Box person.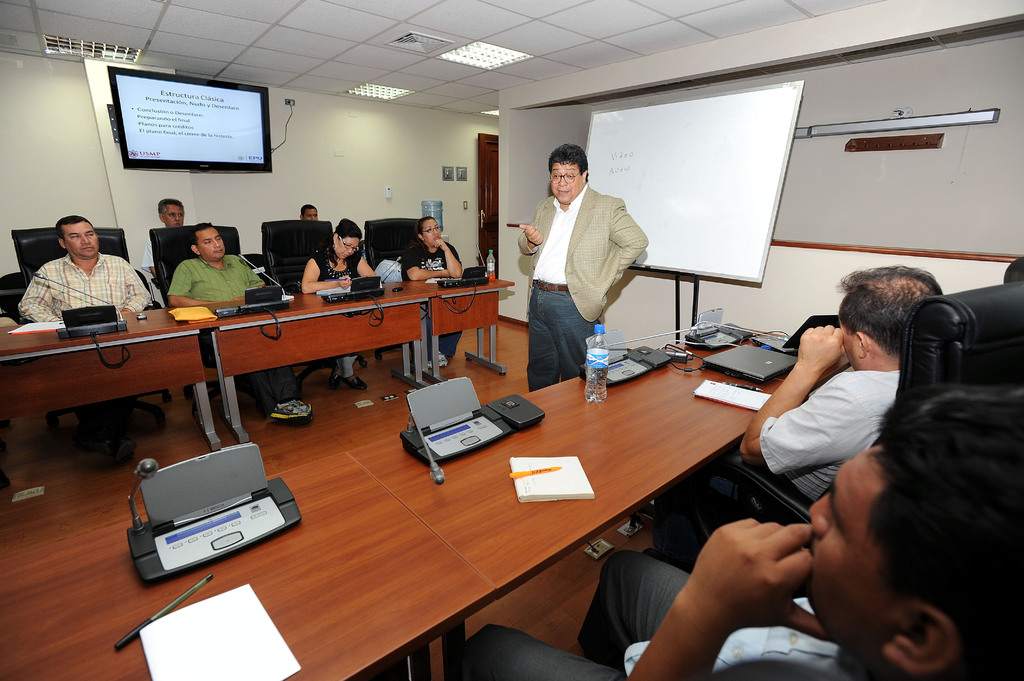
[left=140, top=191, right=192, bottom=309].
